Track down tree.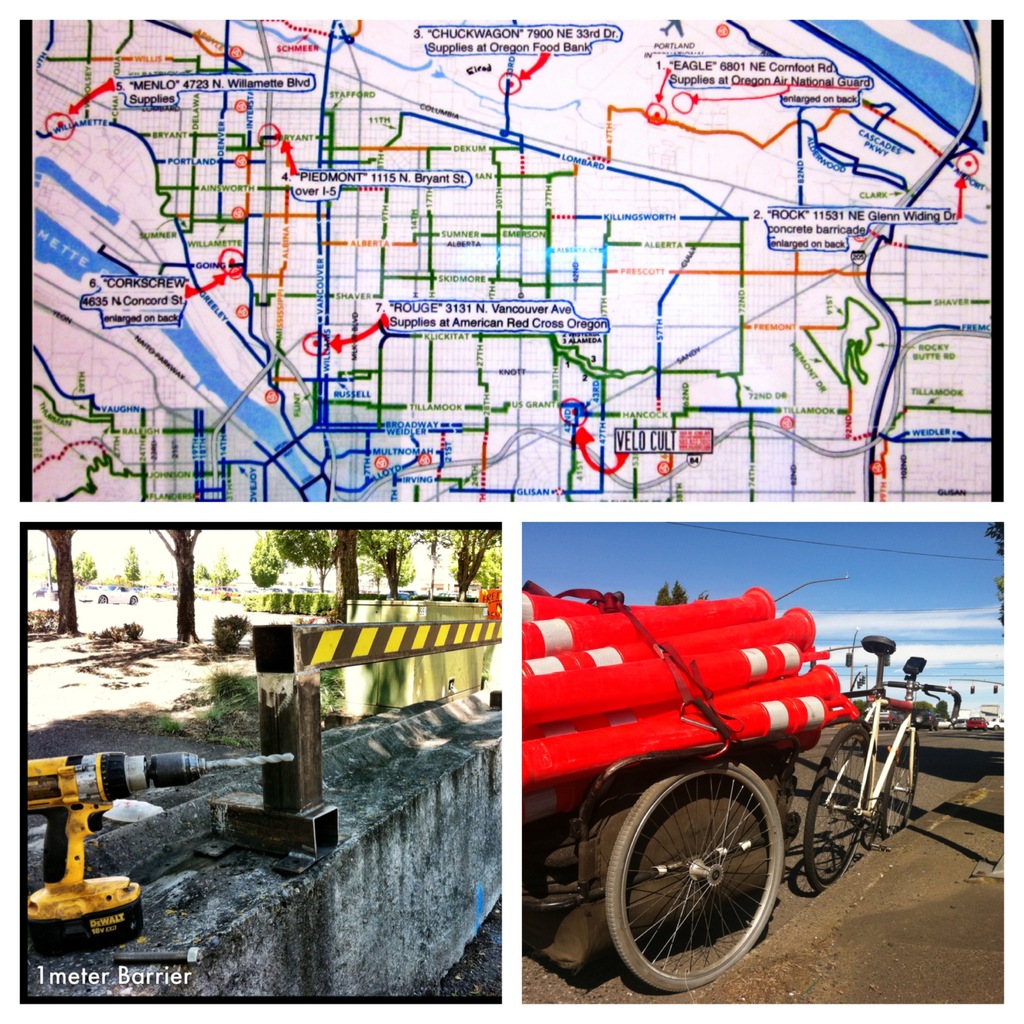
Tracked to box(655, 577, 689, 608).
